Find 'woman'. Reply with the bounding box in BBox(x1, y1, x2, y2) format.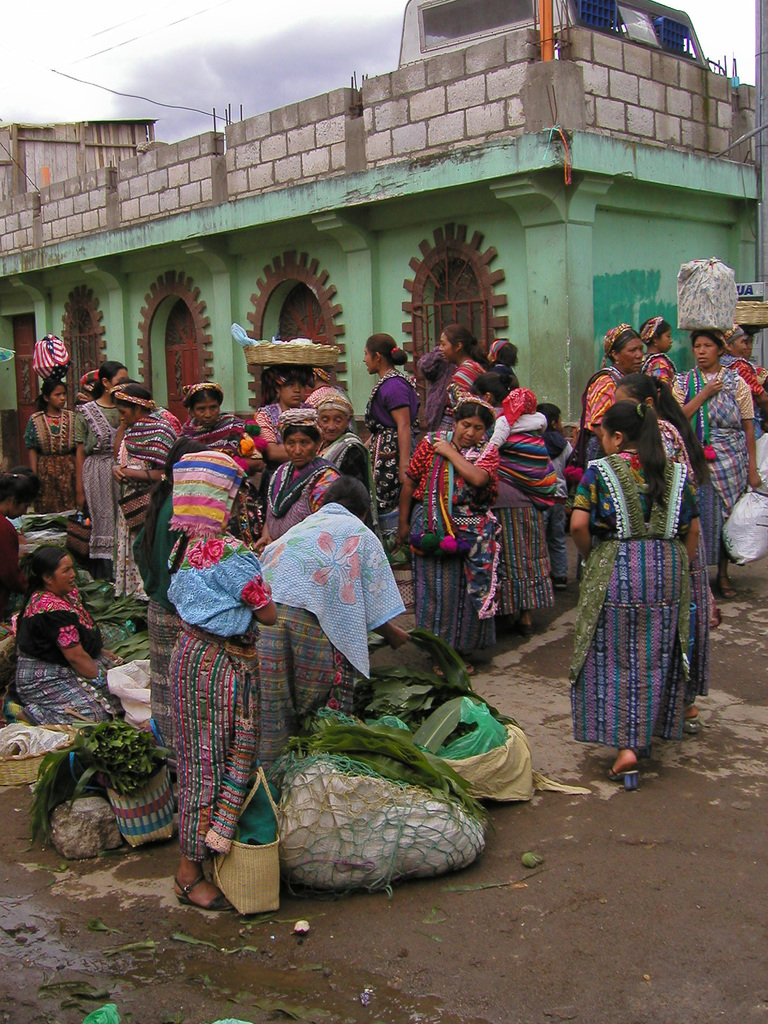
BBox(250, 410, 339, 557).
